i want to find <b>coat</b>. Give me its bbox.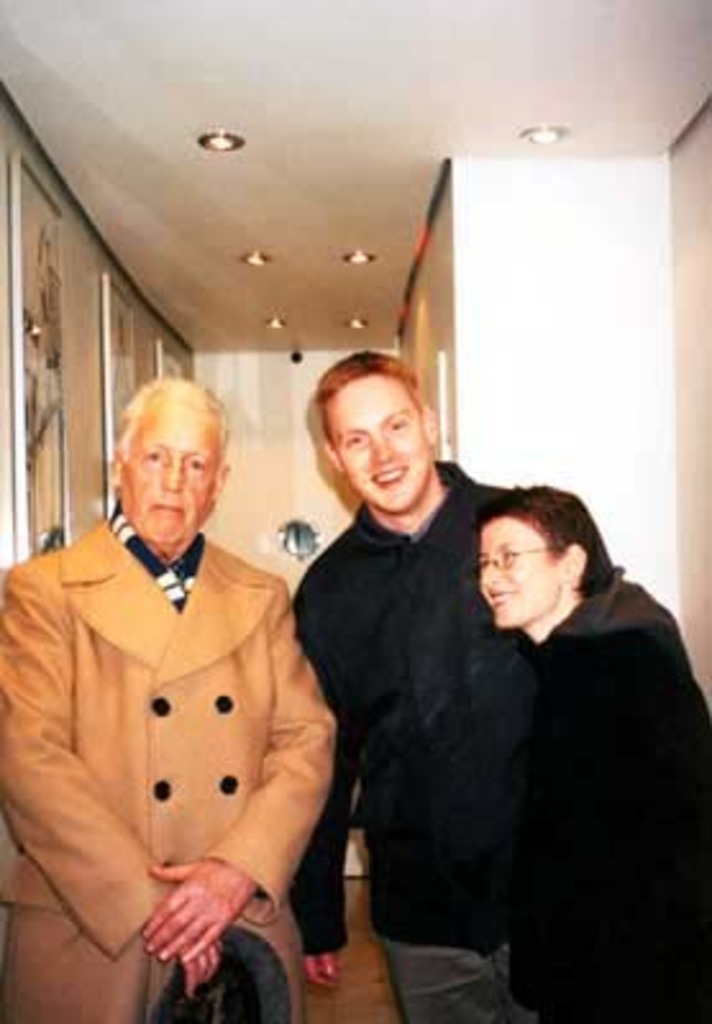
x1=15, y1=440, x2=351, y2=978.
